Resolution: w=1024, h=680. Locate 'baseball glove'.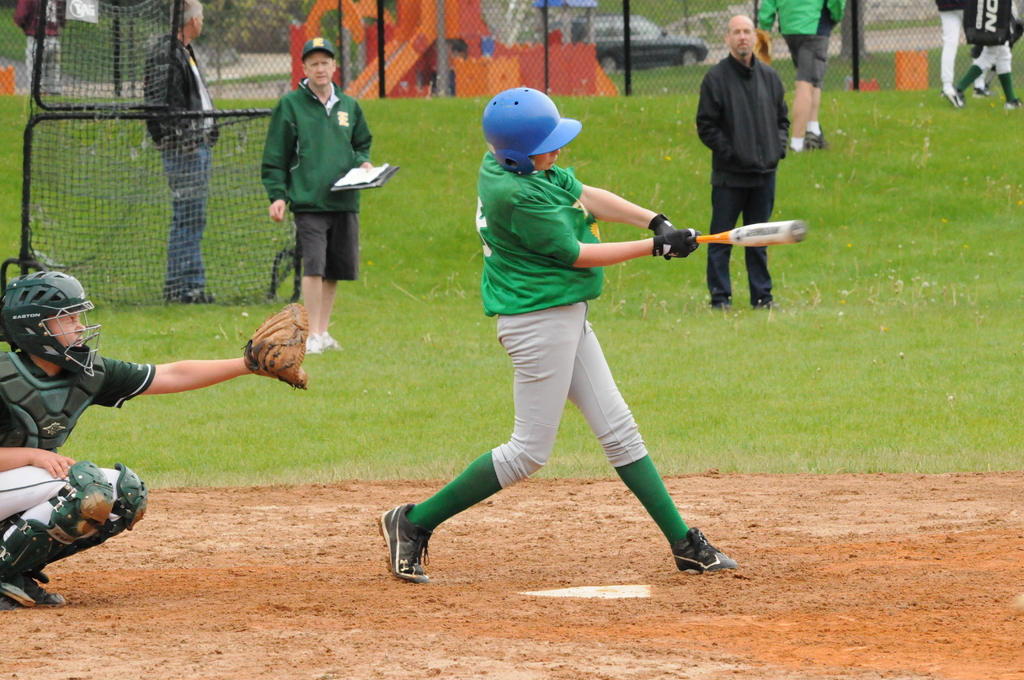
Rect(651, 224, 700, 262).
